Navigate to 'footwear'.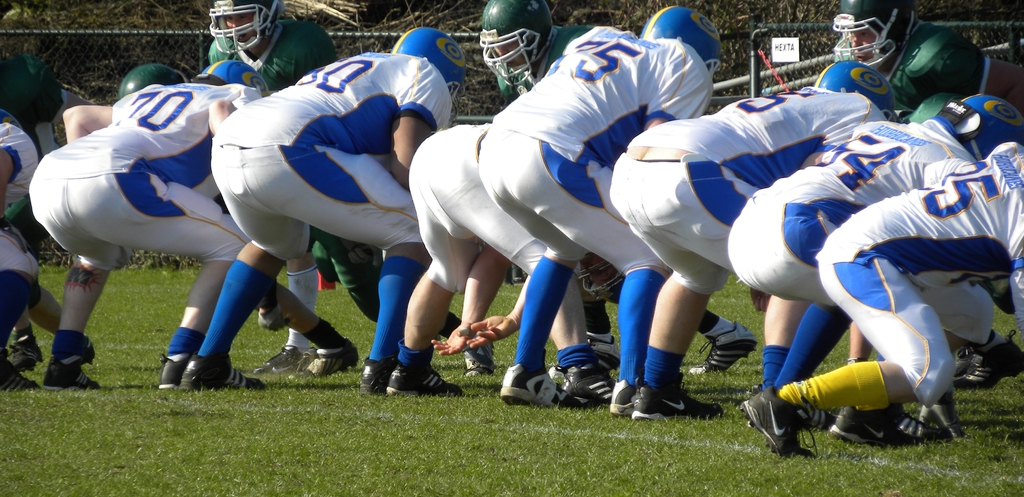
Navigation target: 42, 354, 104, 403.
